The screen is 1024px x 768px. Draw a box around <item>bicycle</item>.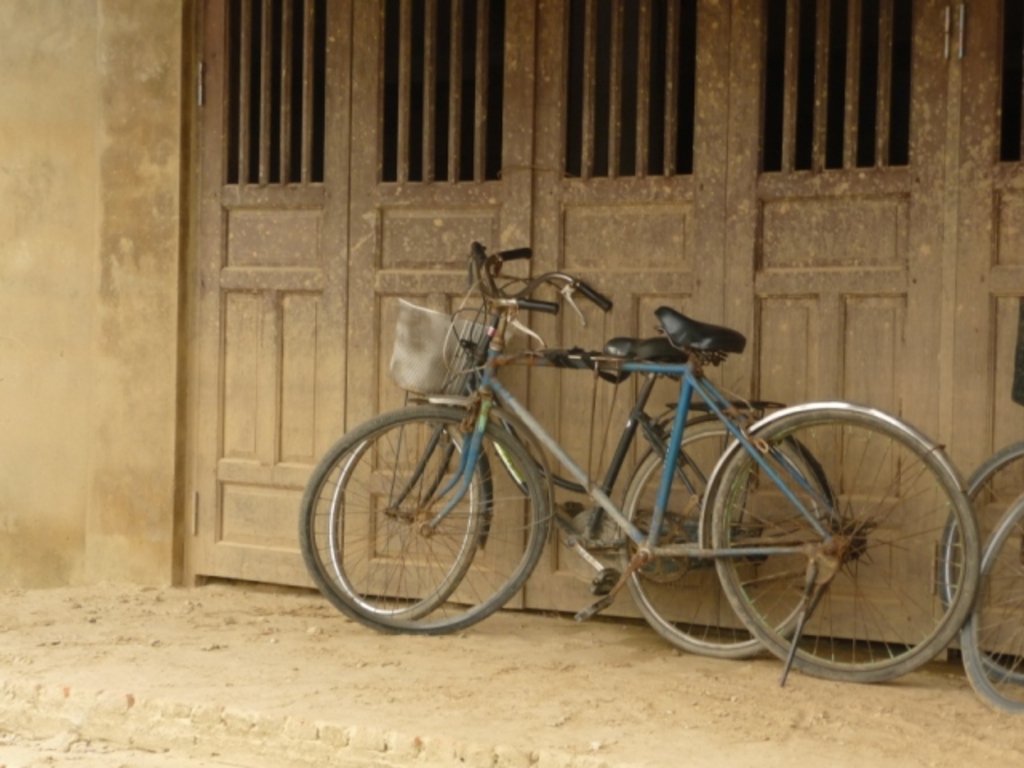
bbox=[955, 486, 1022, 718].
